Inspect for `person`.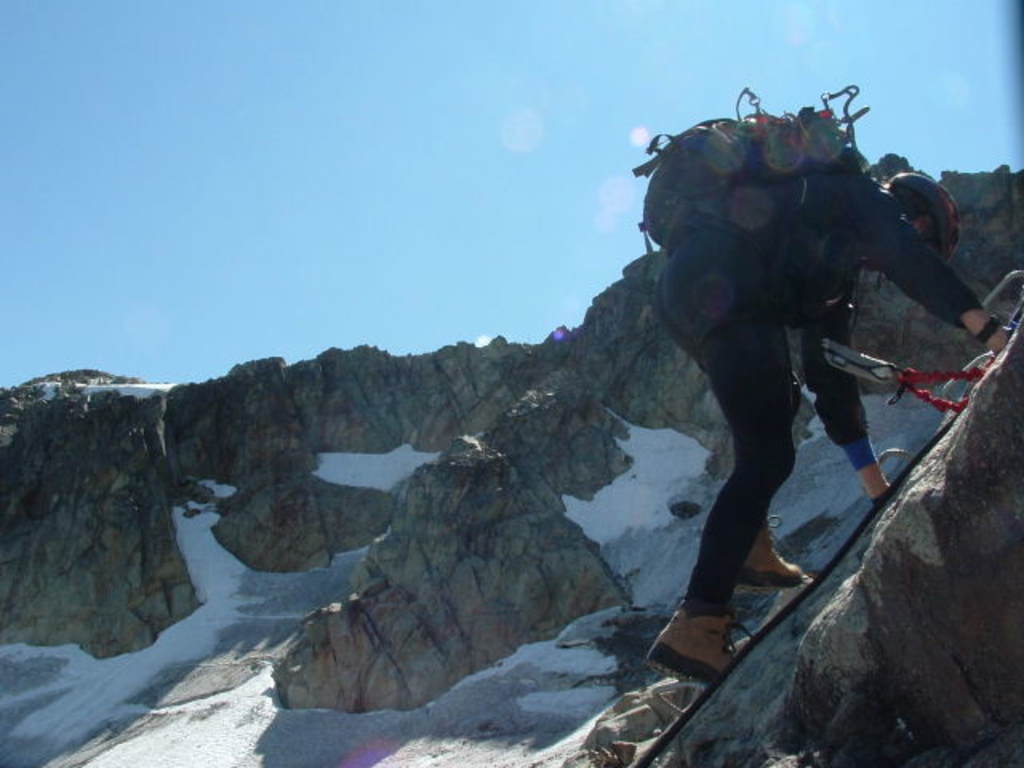
Inspection: 642/170/1008/685.
